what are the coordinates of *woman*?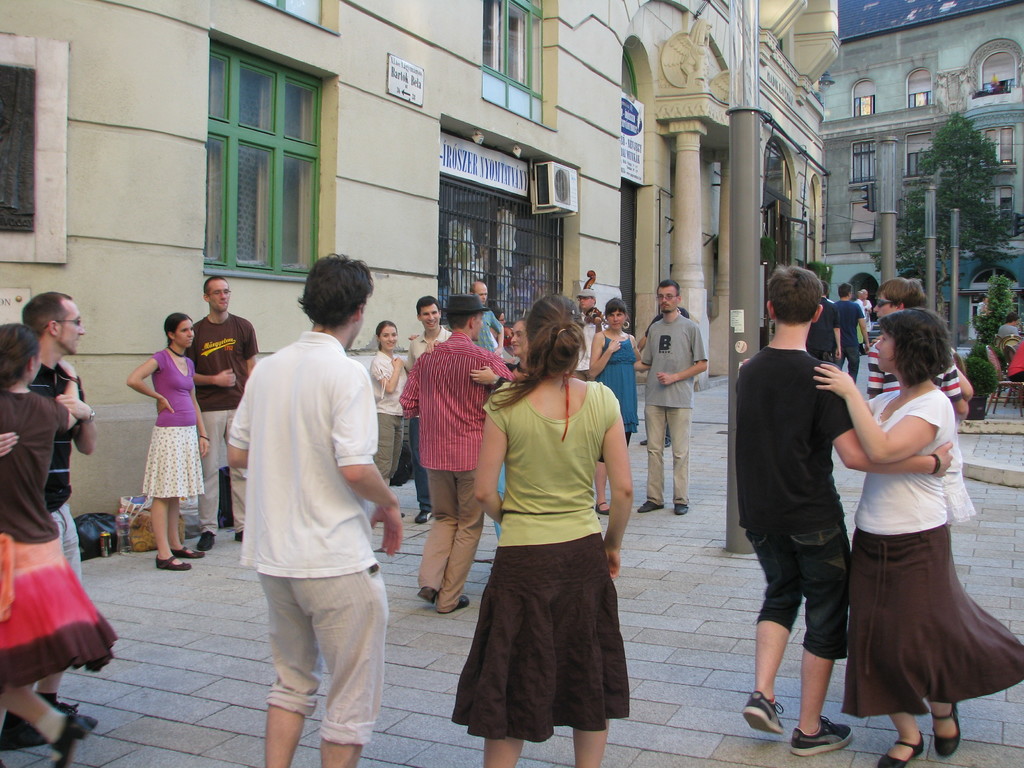
BBox(831, 273, 994, 767).
